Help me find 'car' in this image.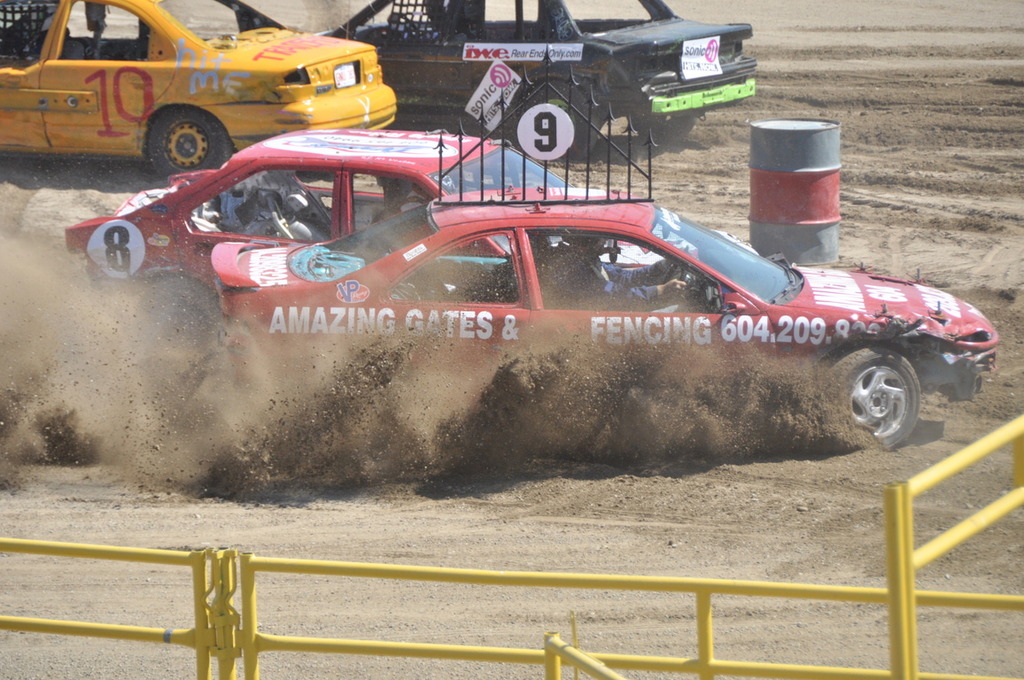
Found it: box=[66, 124, 570, 348].
